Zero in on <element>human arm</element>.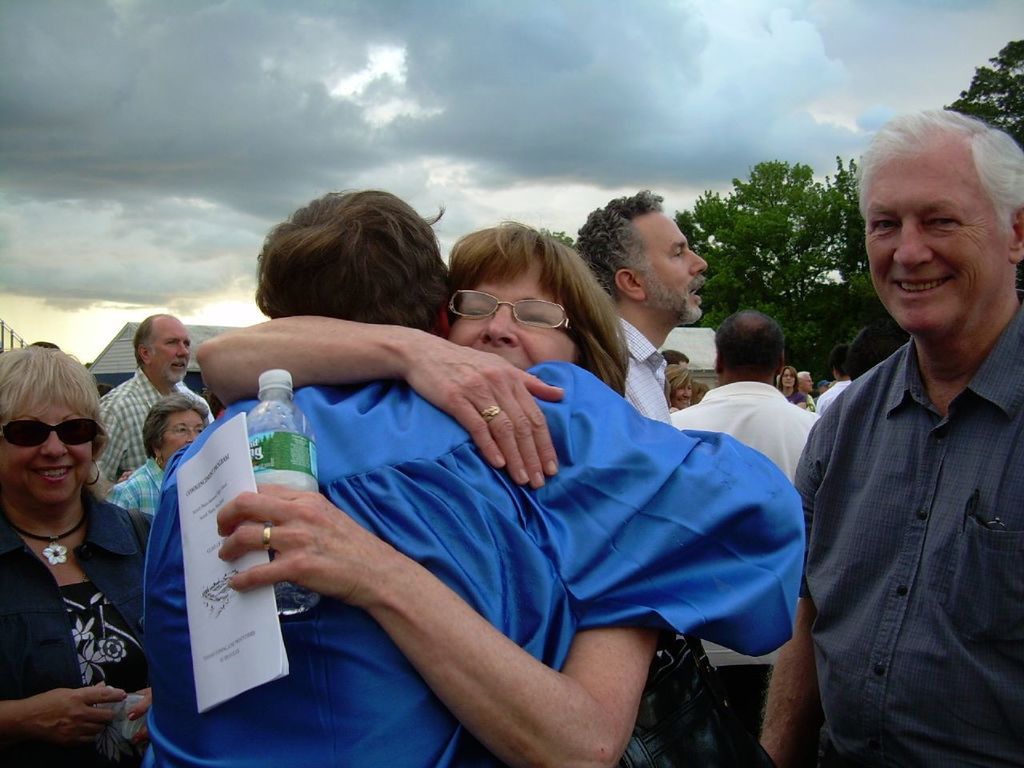
Zeroed in: <region>1, 677, 127, 749</region>.
